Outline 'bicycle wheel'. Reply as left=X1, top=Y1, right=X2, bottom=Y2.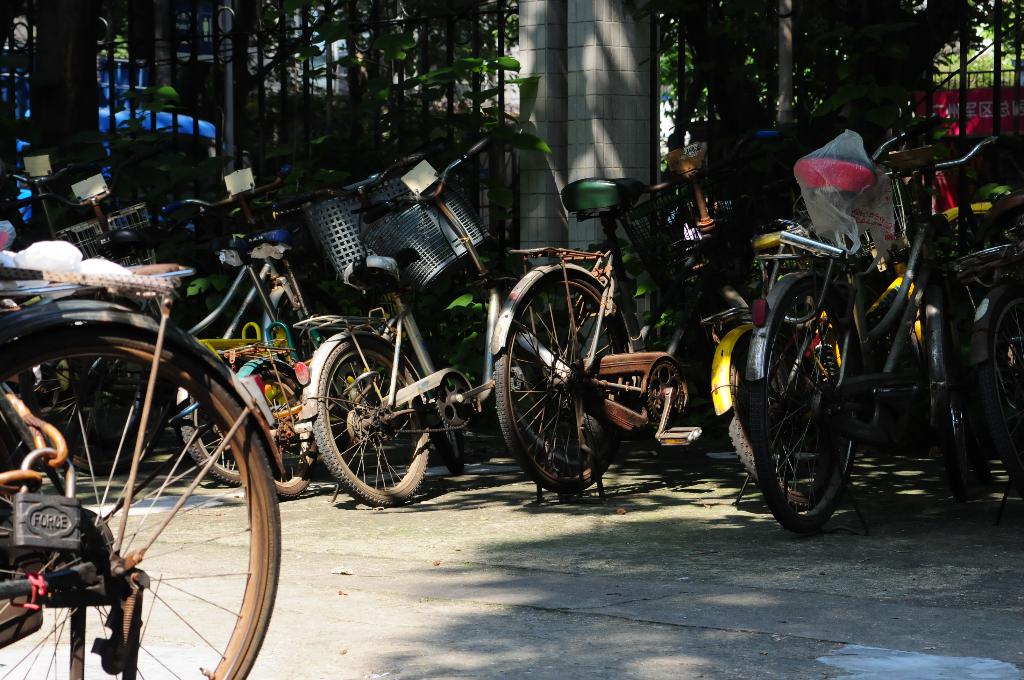
left=179, top=390, right=242, bottom=485.
